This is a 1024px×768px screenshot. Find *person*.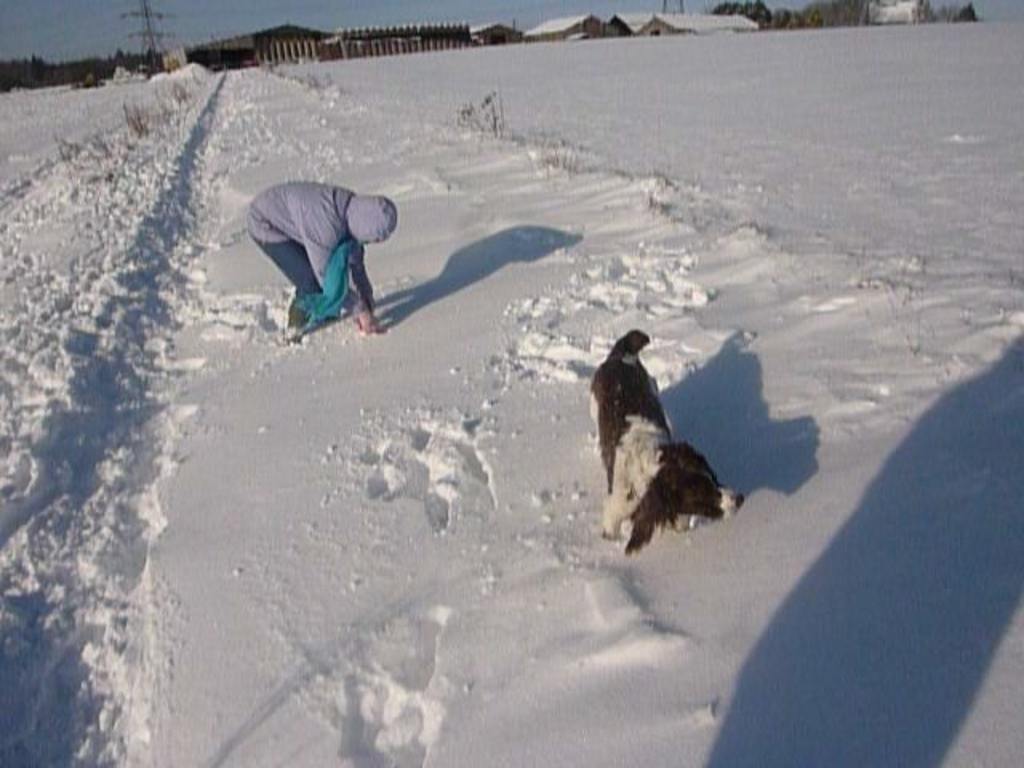
Bounding box: bbox=[246, 181, 398, 344].
